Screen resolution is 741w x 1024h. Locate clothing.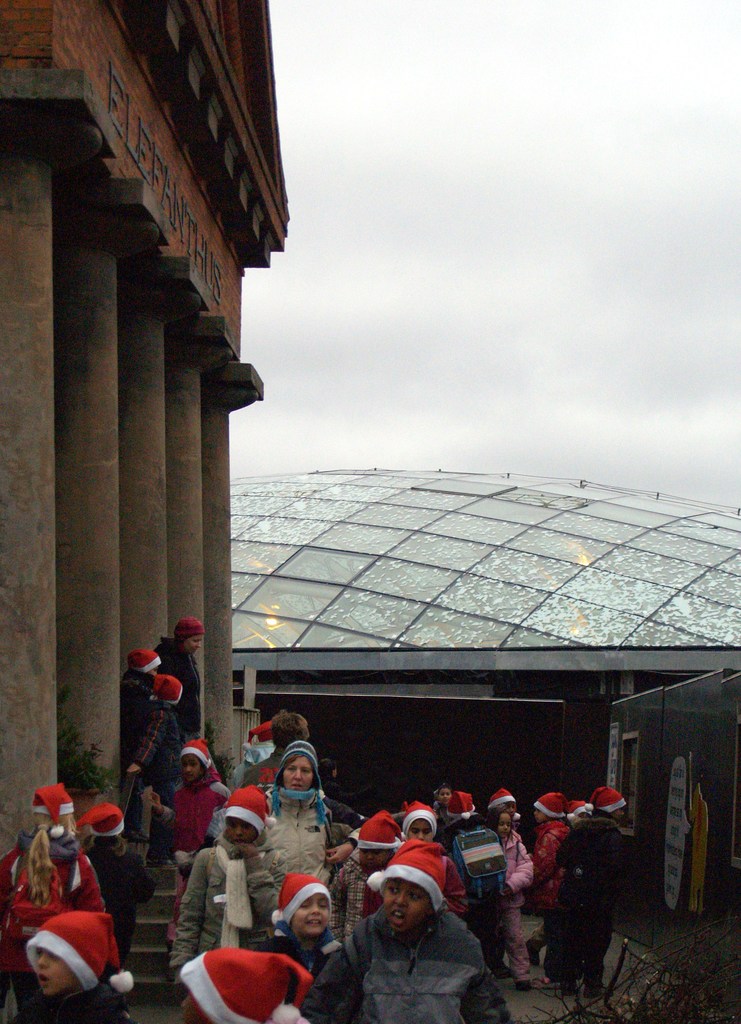
{"x1": 90, "y1": 841, "x2": 147, "y2": 956}.
